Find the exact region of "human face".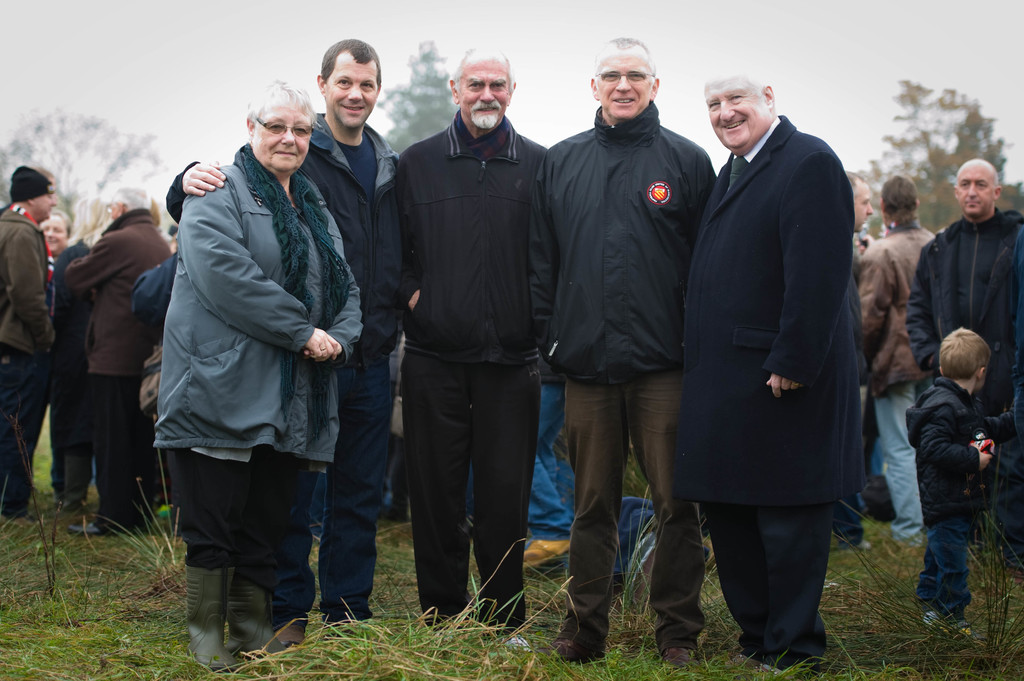
Exact region: detection(454, 59, 509, 126).
